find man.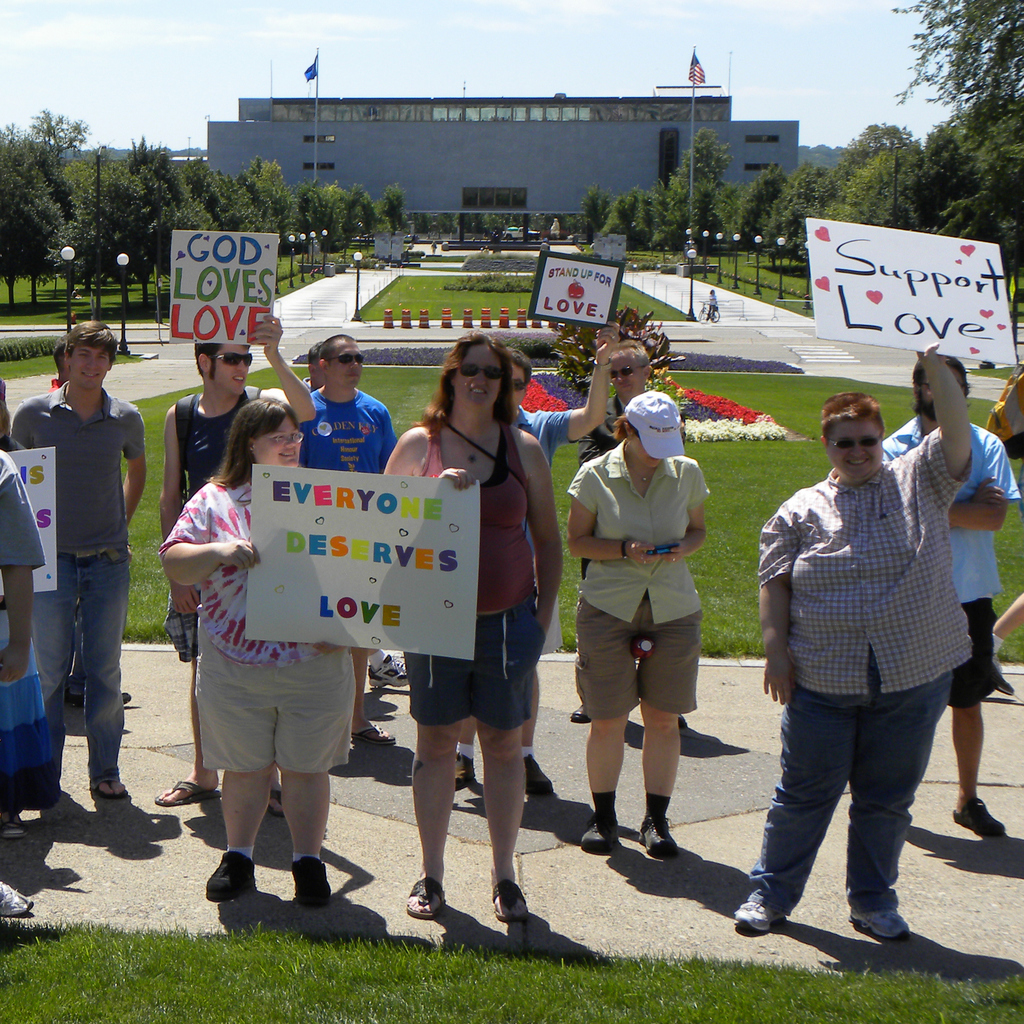
detection(47, 335, 134, 712).
